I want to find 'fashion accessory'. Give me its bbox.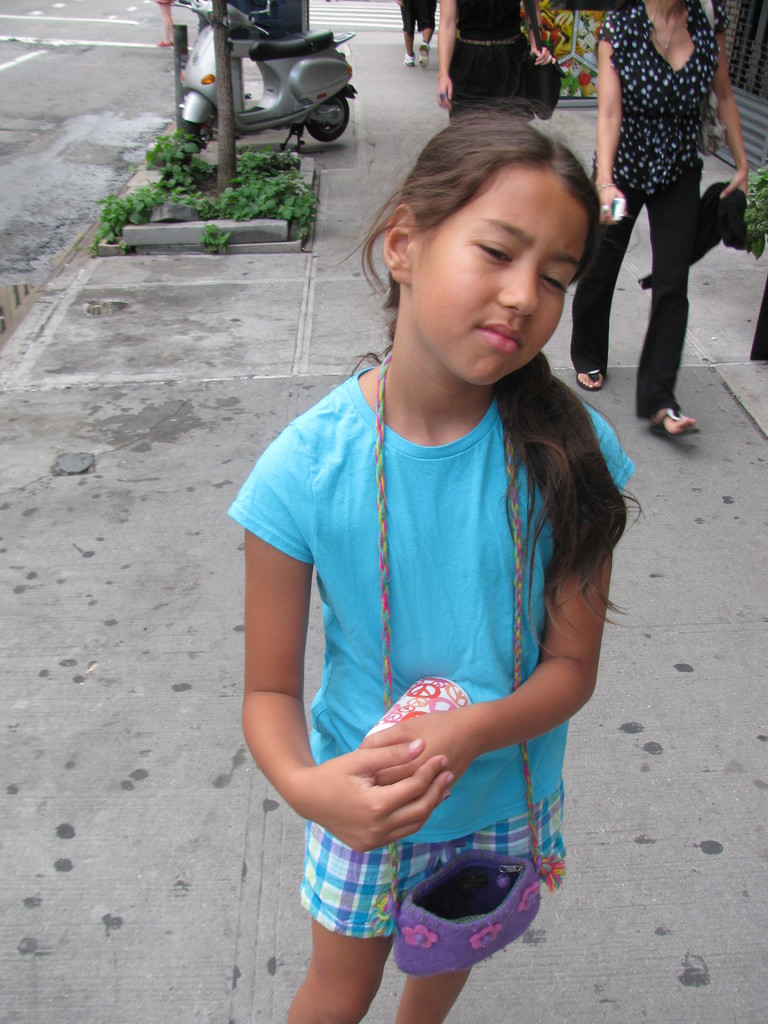
<bbox>647, 0, 682, 57</bbox>.
